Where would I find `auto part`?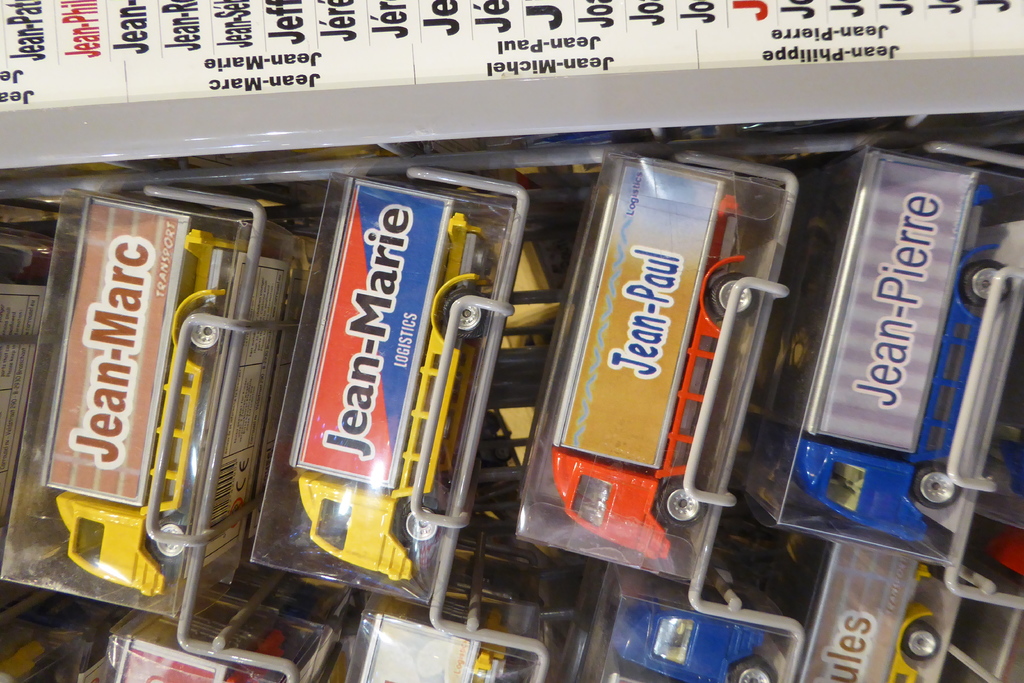
At 167, 299, 238, 358.
